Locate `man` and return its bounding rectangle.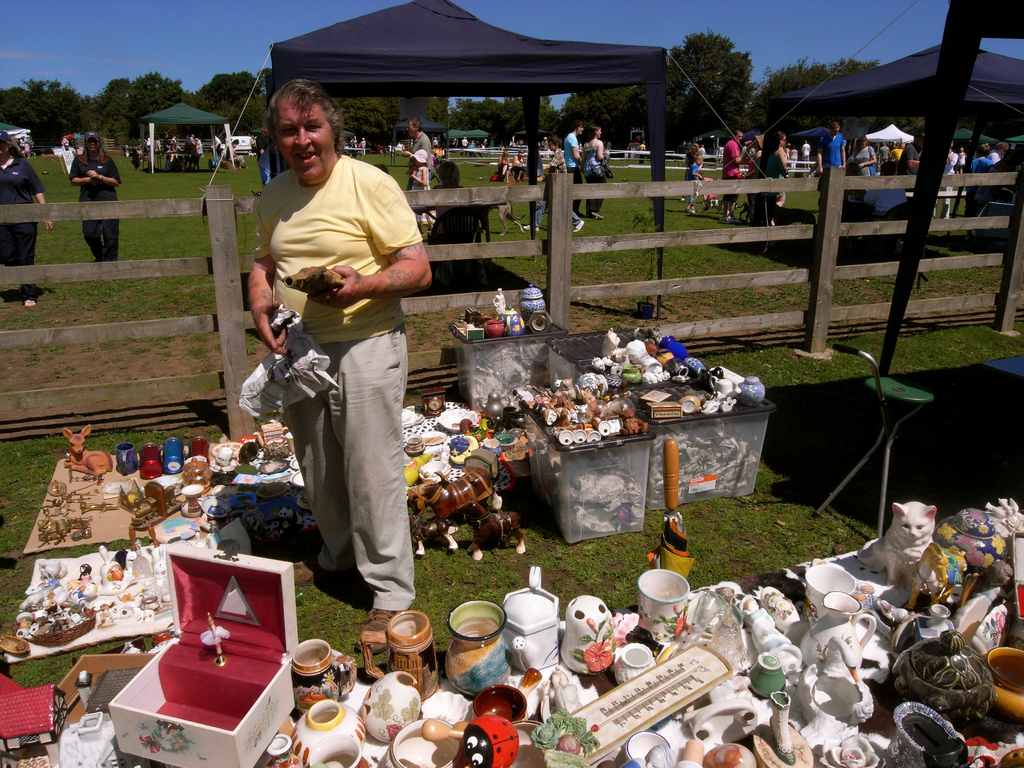
860 161 911 214.
